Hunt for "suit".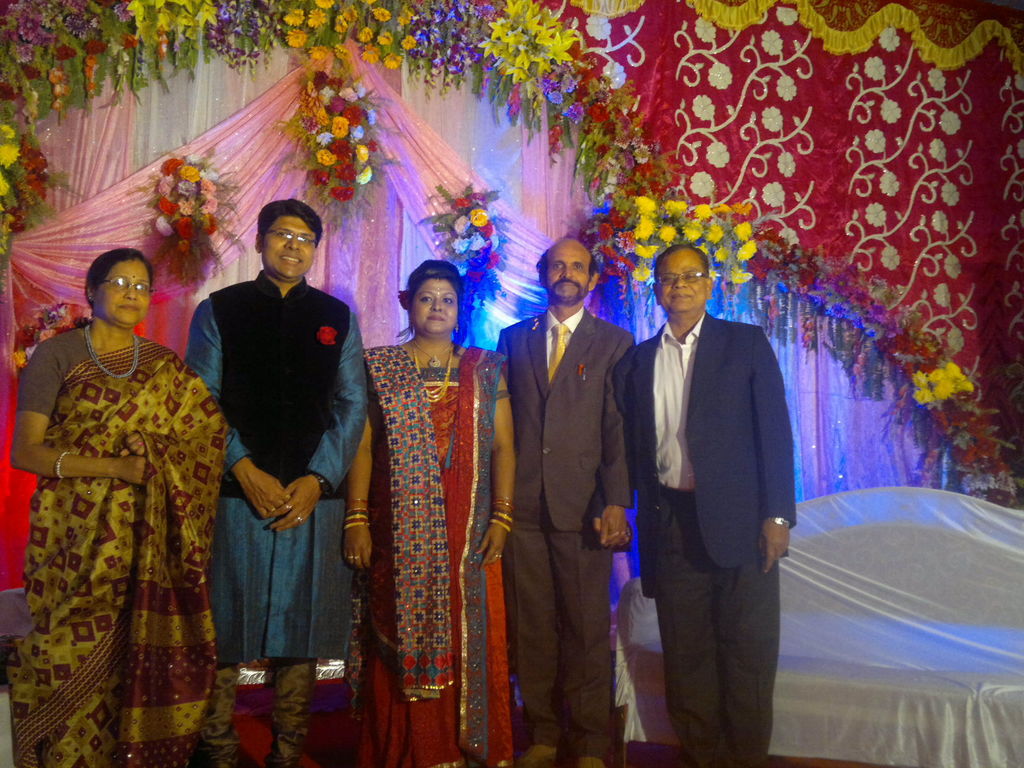
Hunted down at <bbox>489, 304, 634, 759</bbox>.
